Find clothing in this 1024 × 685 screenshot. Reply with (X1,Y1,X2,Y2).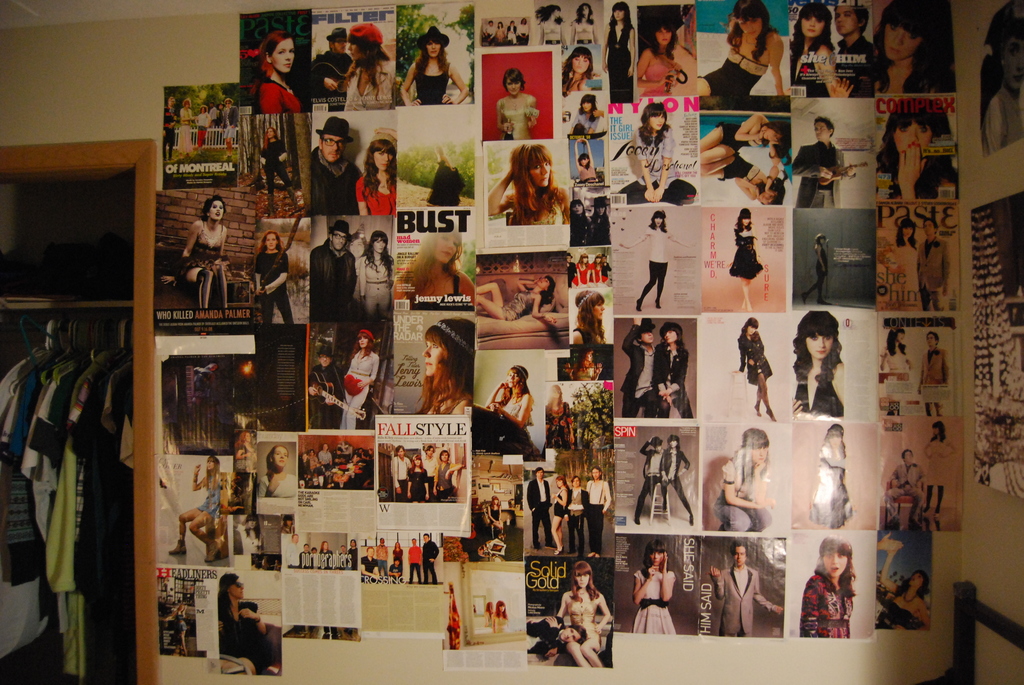
(499,95,539,140).
